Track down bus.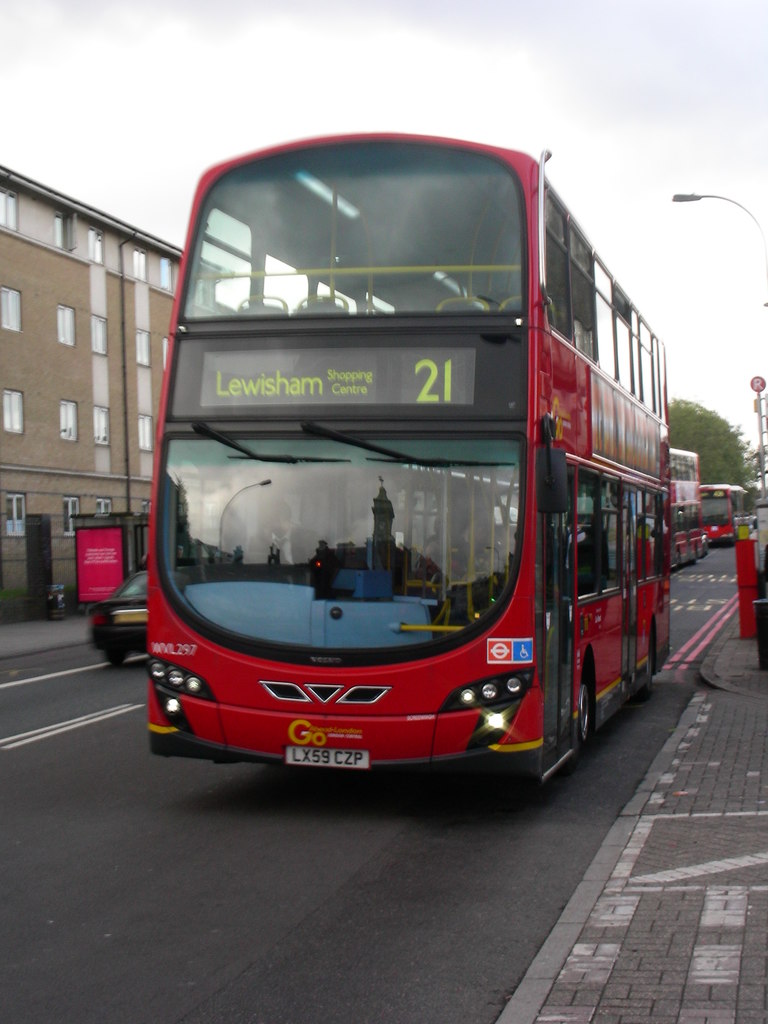
Tracked to <box>698,481,756,543</box>.
